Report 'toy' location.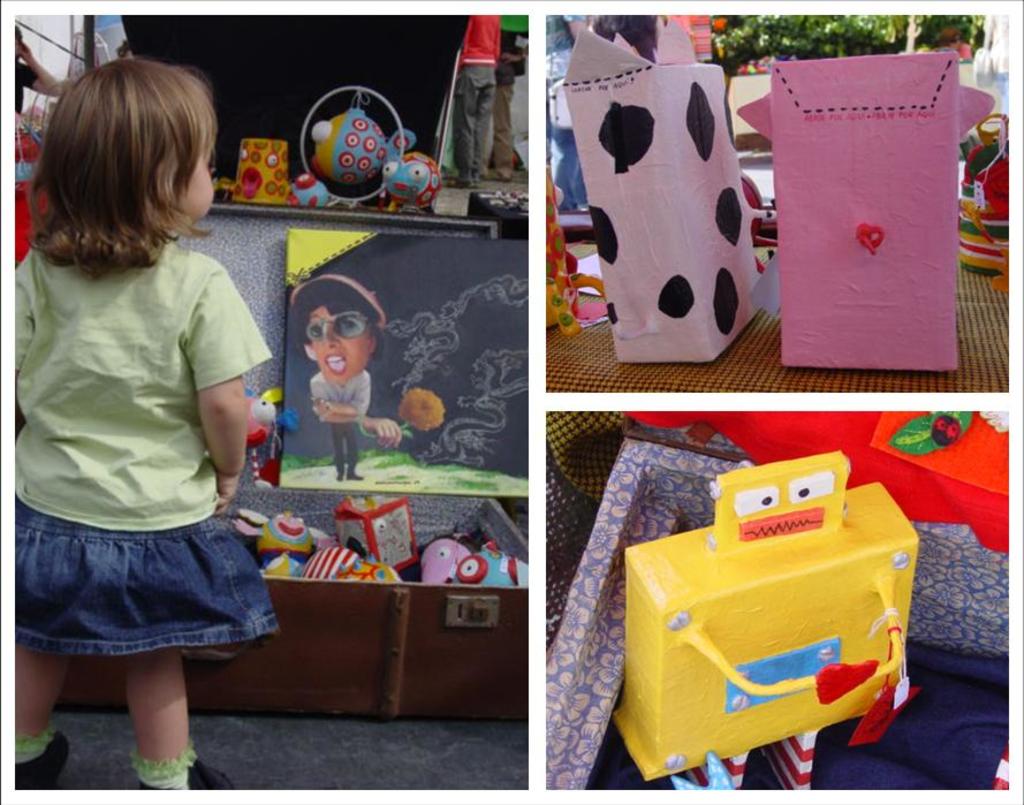
Report: rect(311, 278, 400, 468).
